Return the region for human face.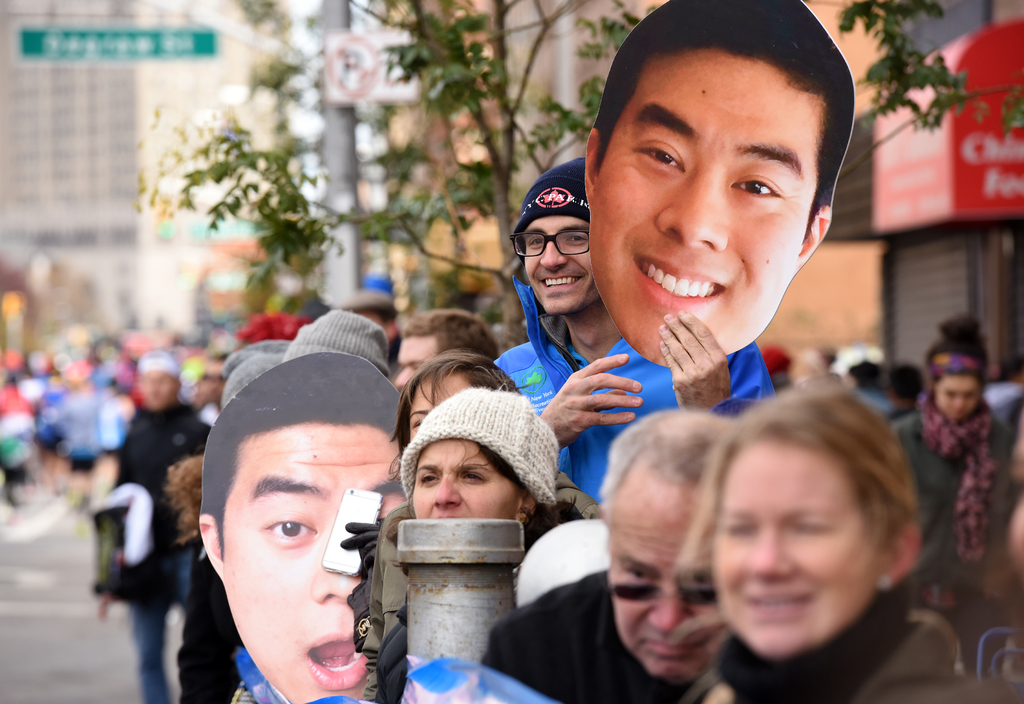
BBox(583, 52, 820, 368).
